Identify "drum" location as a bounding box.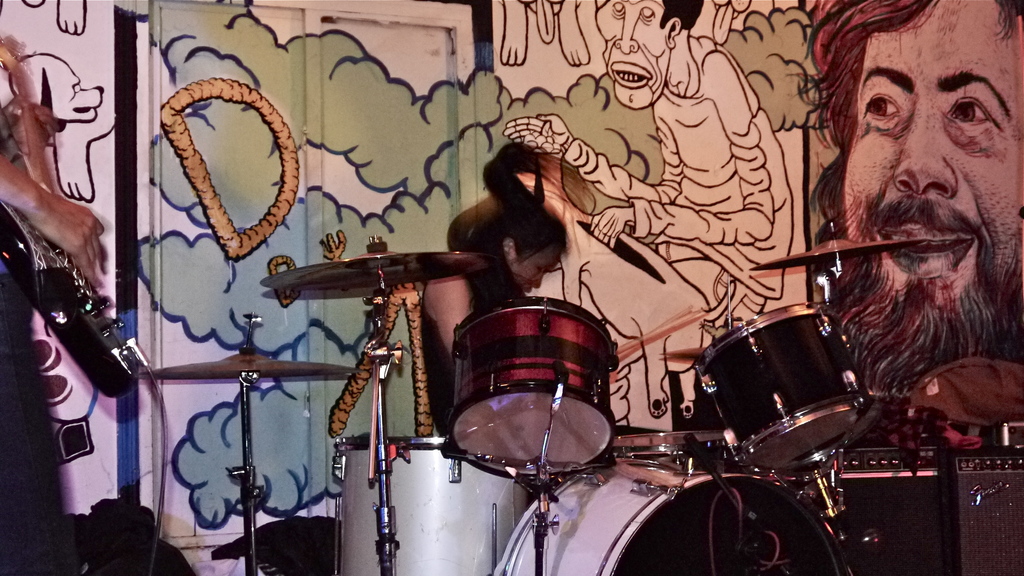
343, 435, 550, 575.
